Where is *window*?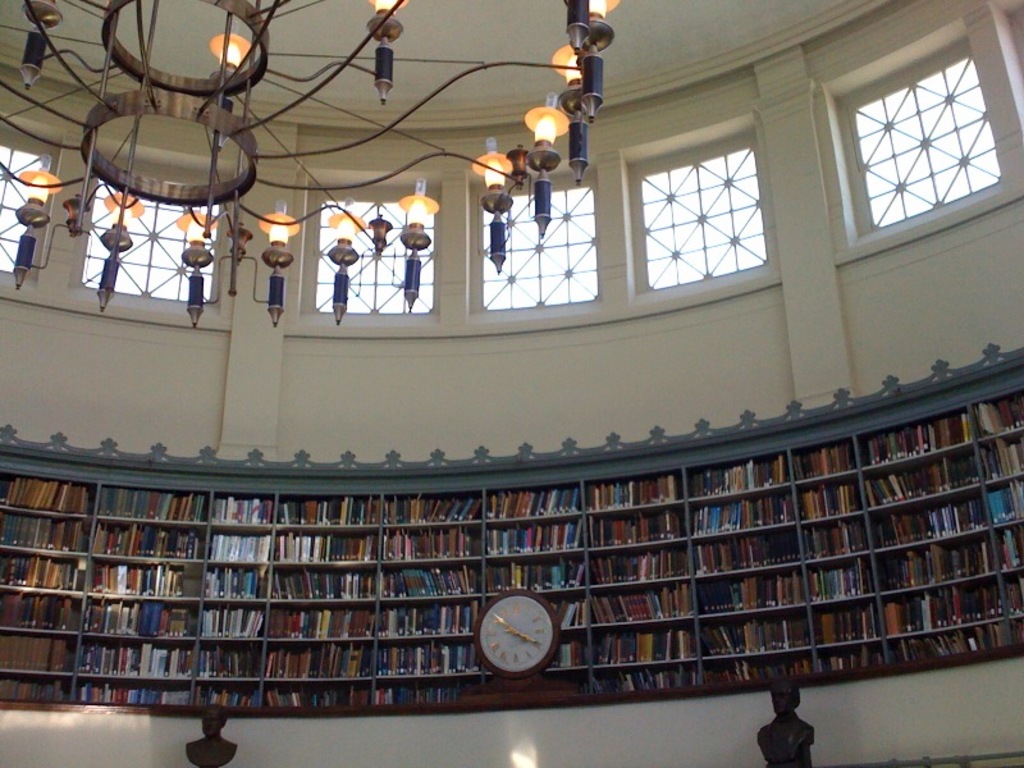
<region>307, 184, 435, 319</region>.
